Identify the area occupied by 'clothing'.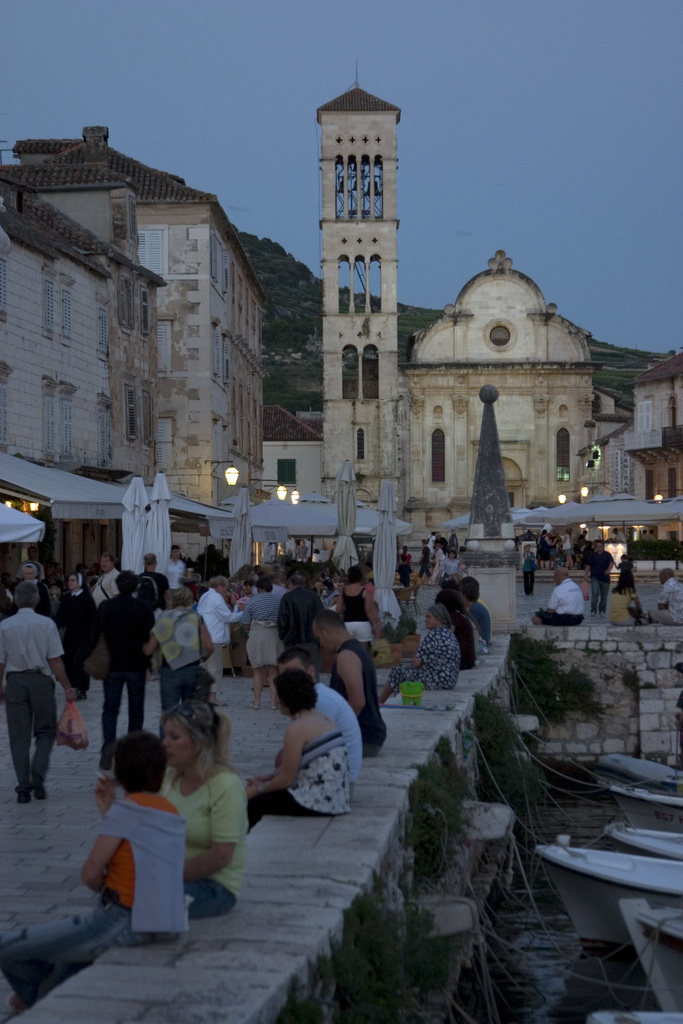
Area: l=92, t=583, r=156, b=762.
